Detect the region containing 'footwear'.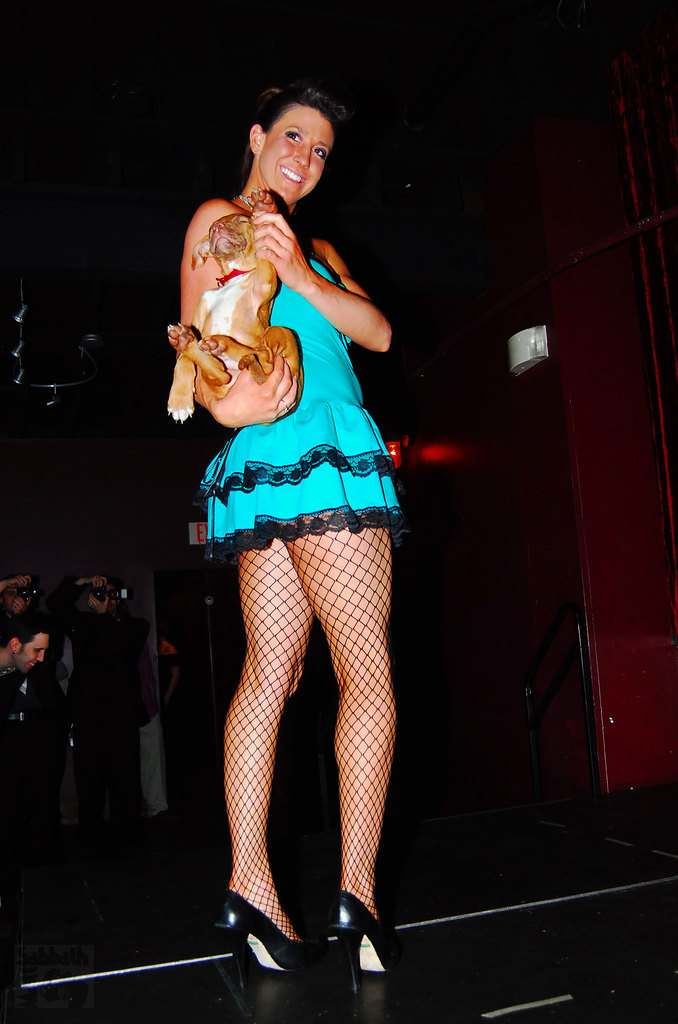
(325, 891, 419, 1000).
